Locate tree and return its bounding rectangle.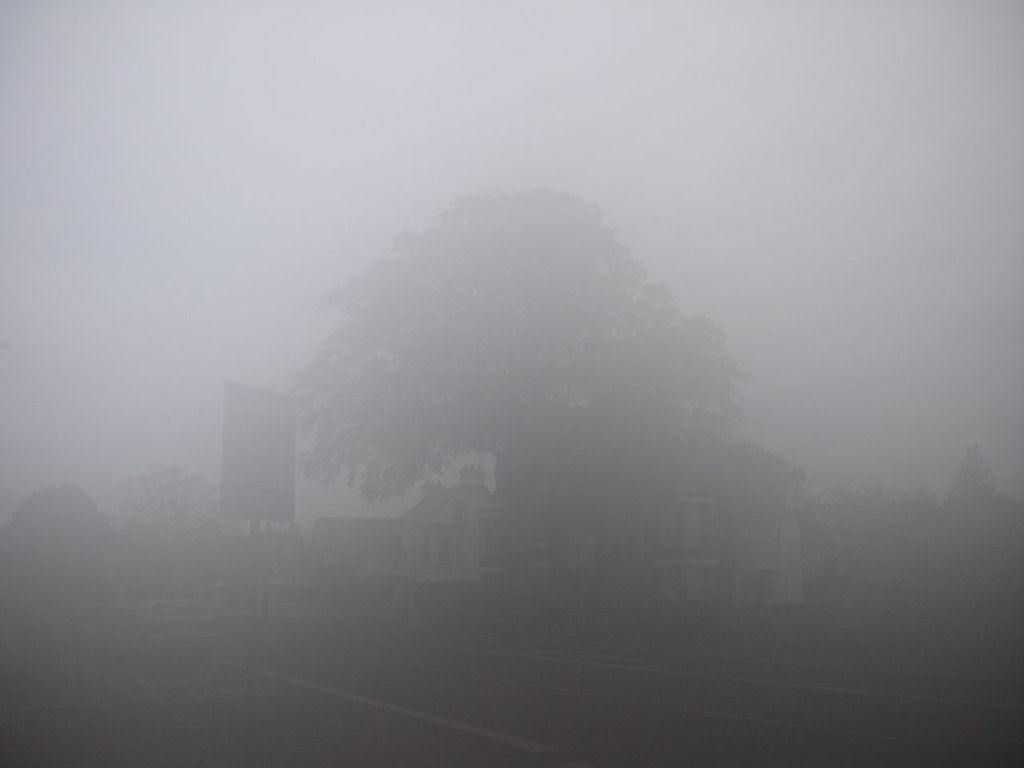
(277,178,747,494).
